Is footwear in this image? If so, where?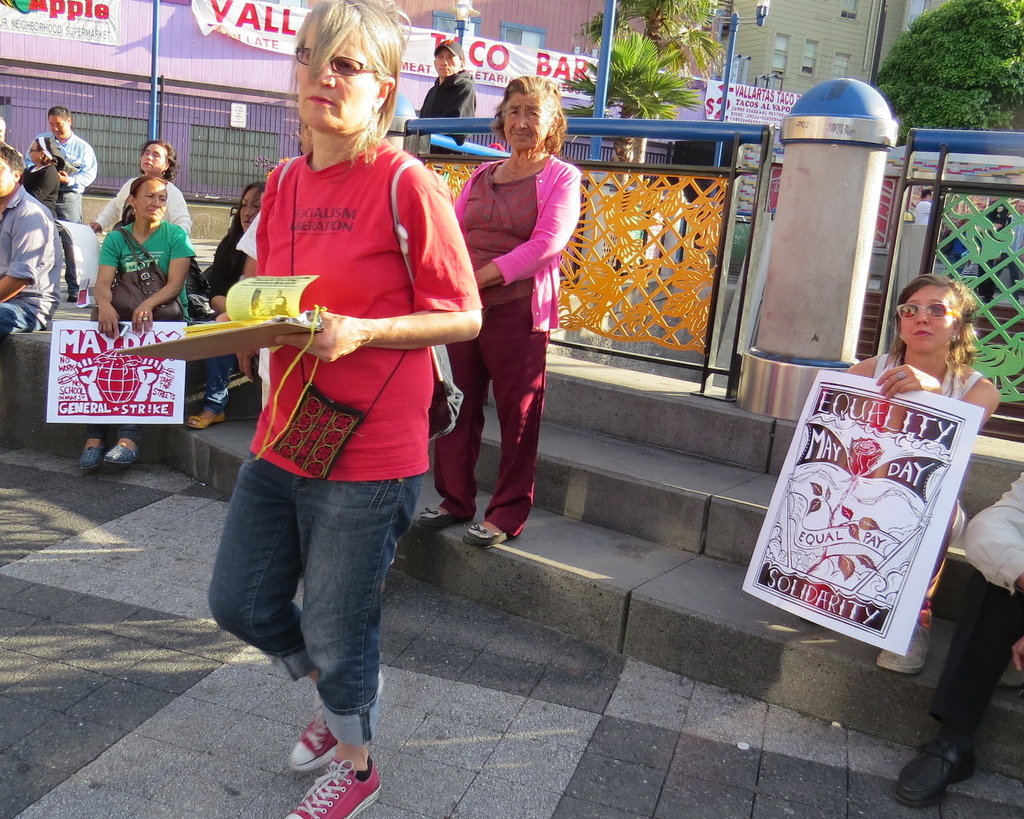
Yes, at [187, 400, 226, 425].
